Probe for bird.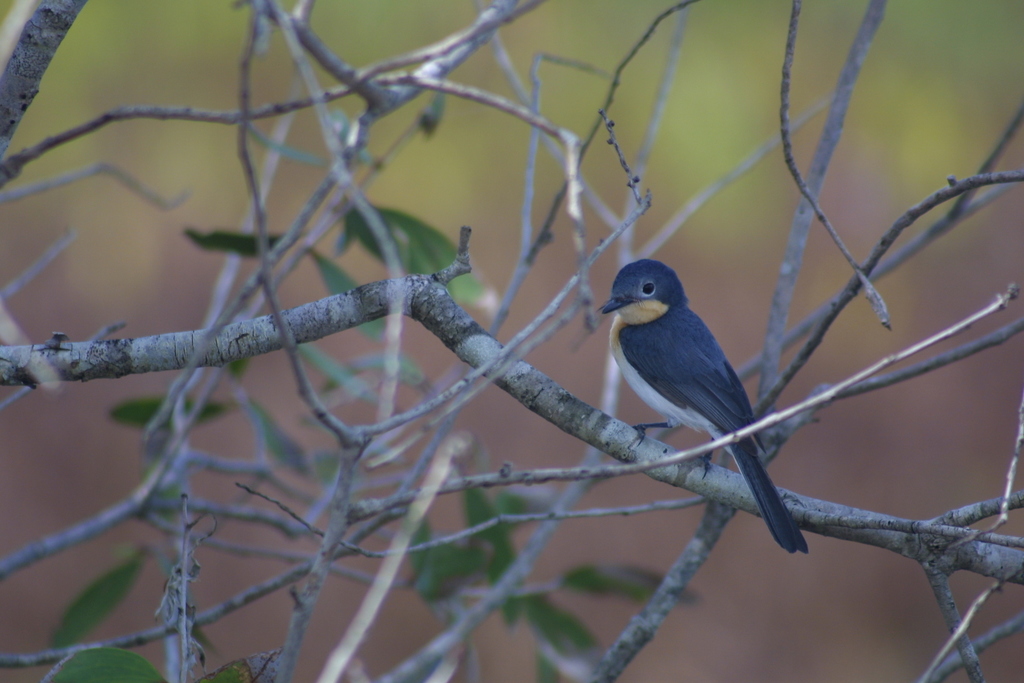
Probe result: box(591, 270, 812, 531).
